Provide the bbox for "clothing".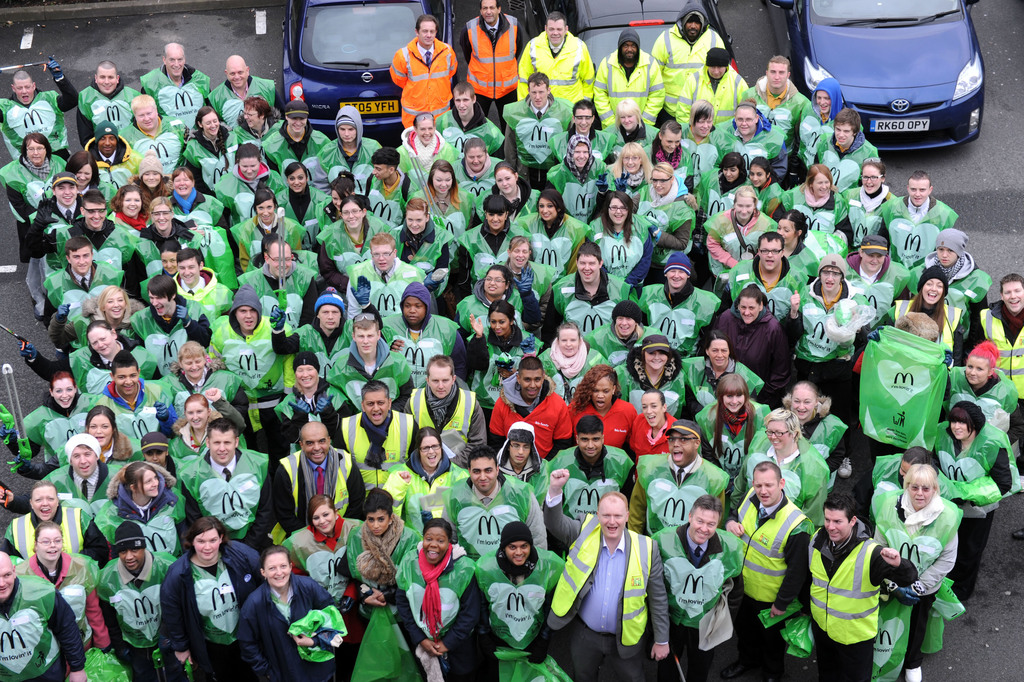
rect(545, 450, 633, 496).
